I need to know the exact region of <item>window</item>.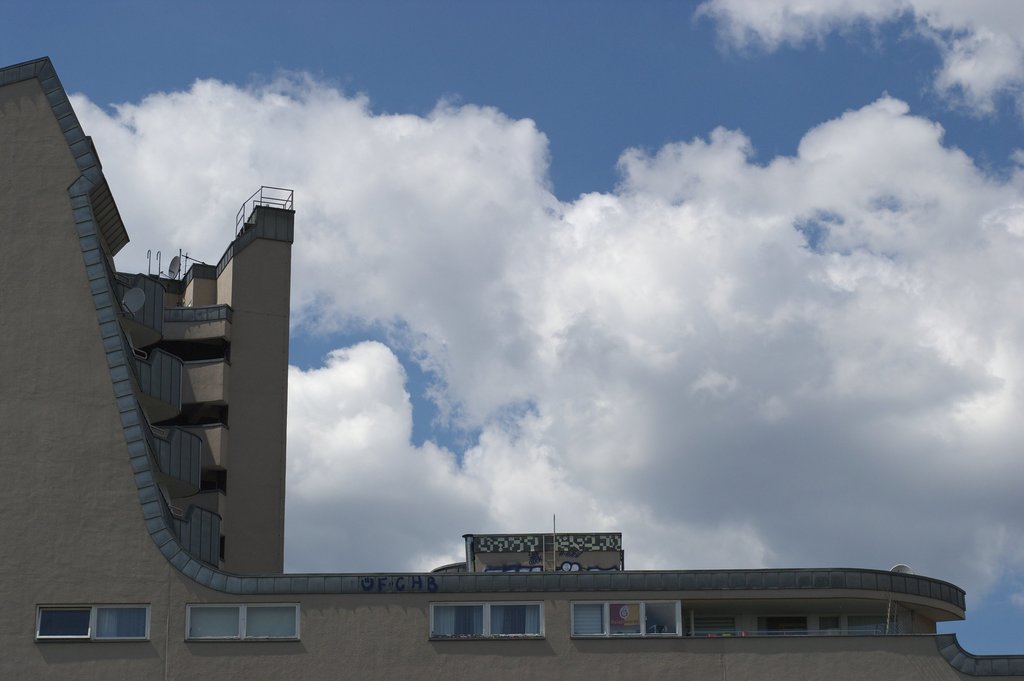
Region: <bbox>566, 595, 684, 635</bbox>.
